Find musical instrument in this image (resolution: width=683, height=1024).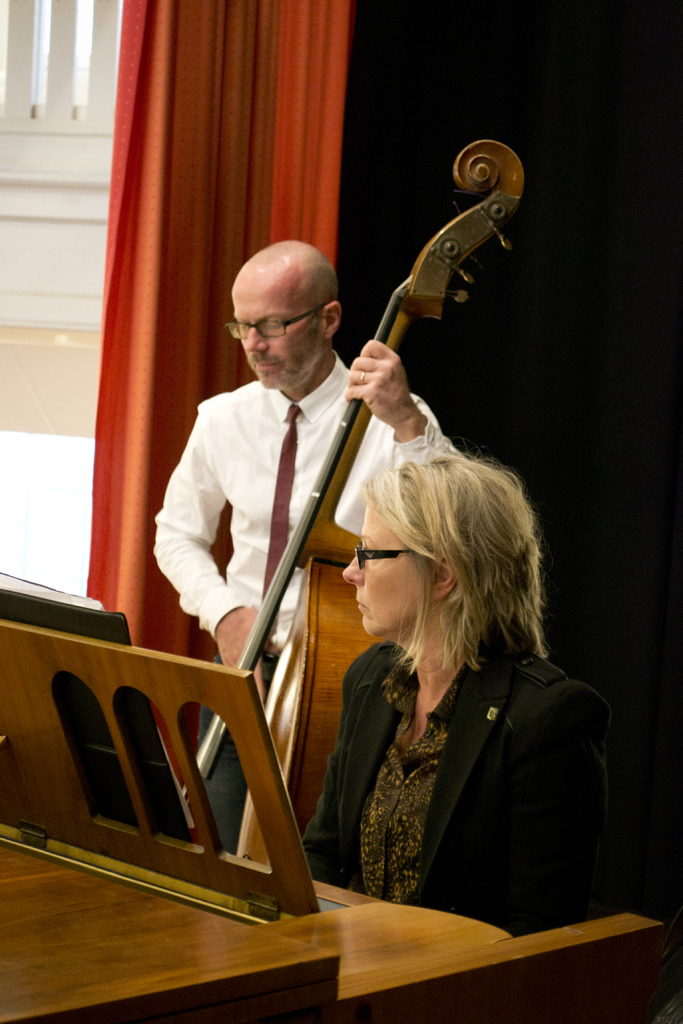
[x1=177, y1=128, x2=526, y2=829].
